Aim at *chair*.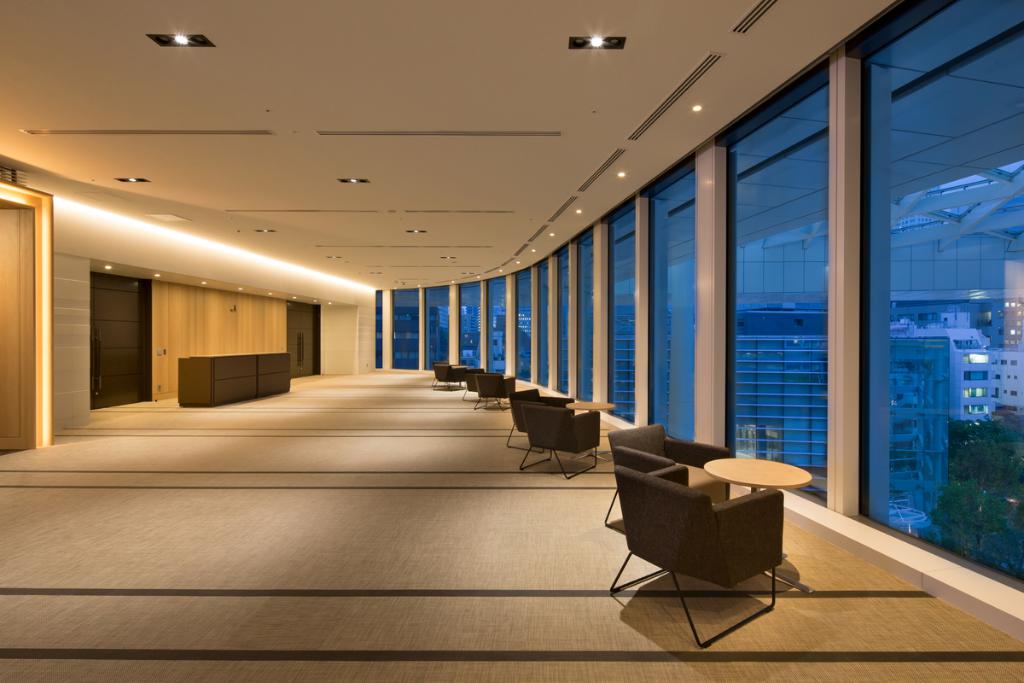
Aimed at <bbox>461, 367, 489, 402</bbox>.
